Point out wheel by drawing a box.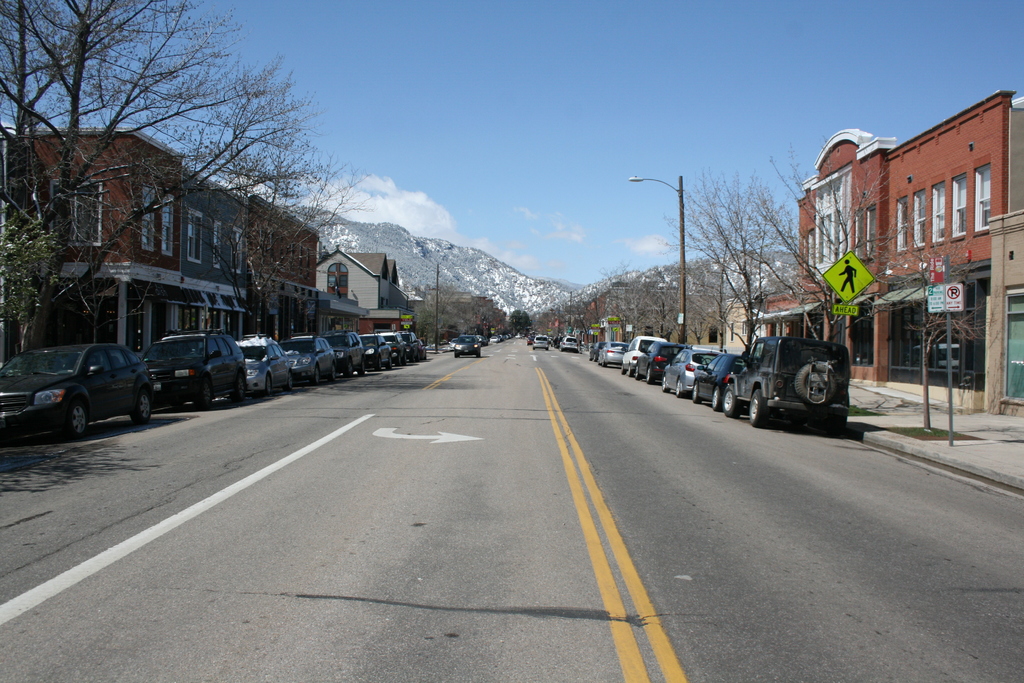
select_region(286, 371, 293, 393).
